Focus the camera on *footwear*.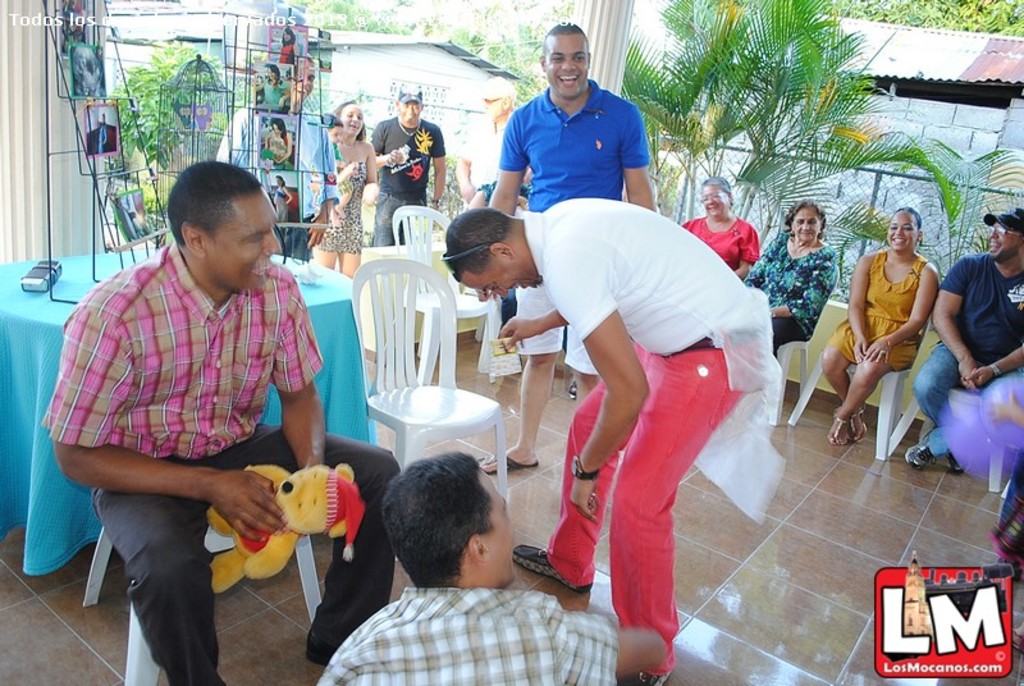
Focus region: [x1=906, y1=442, x2=929, y2=467].
